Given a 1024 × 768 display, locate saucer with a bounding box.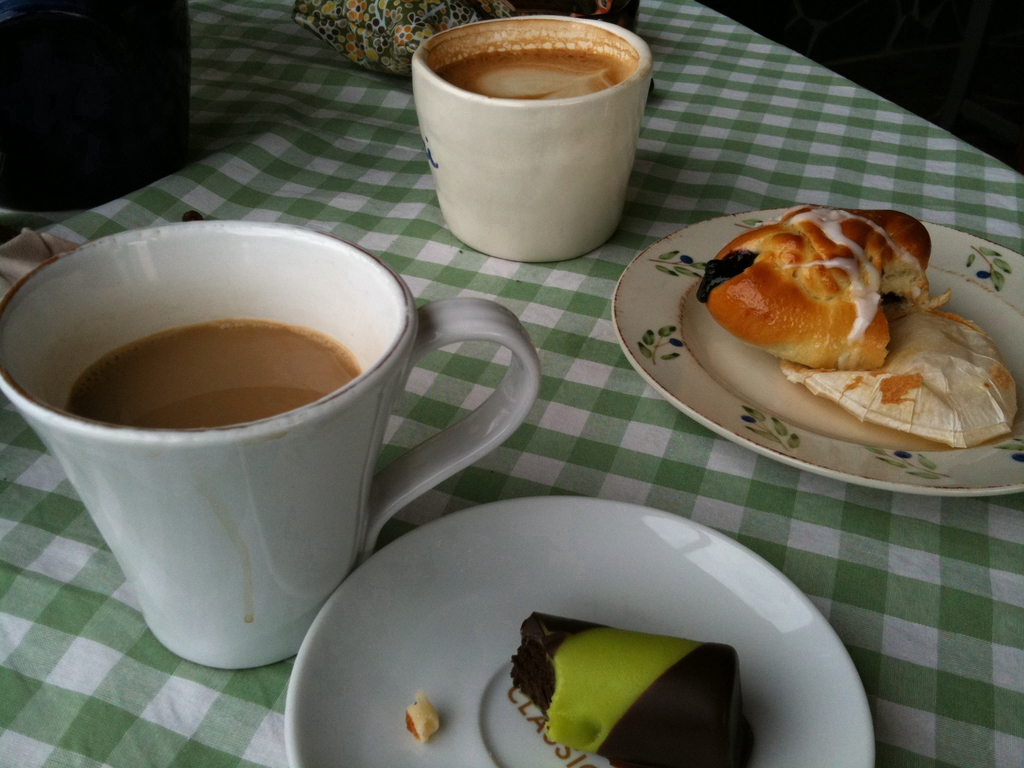
Located: [x1=282, y1=493, x2=879, y2=767].
